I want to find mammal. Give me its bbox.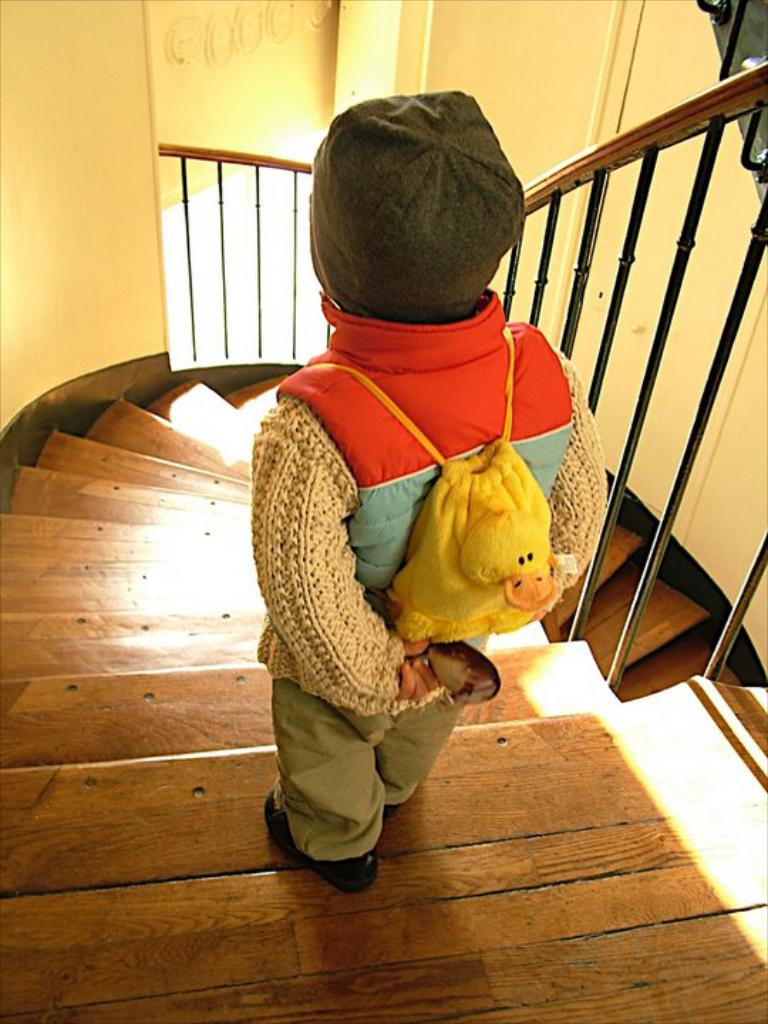
<box>125,110,629,832</box>.
